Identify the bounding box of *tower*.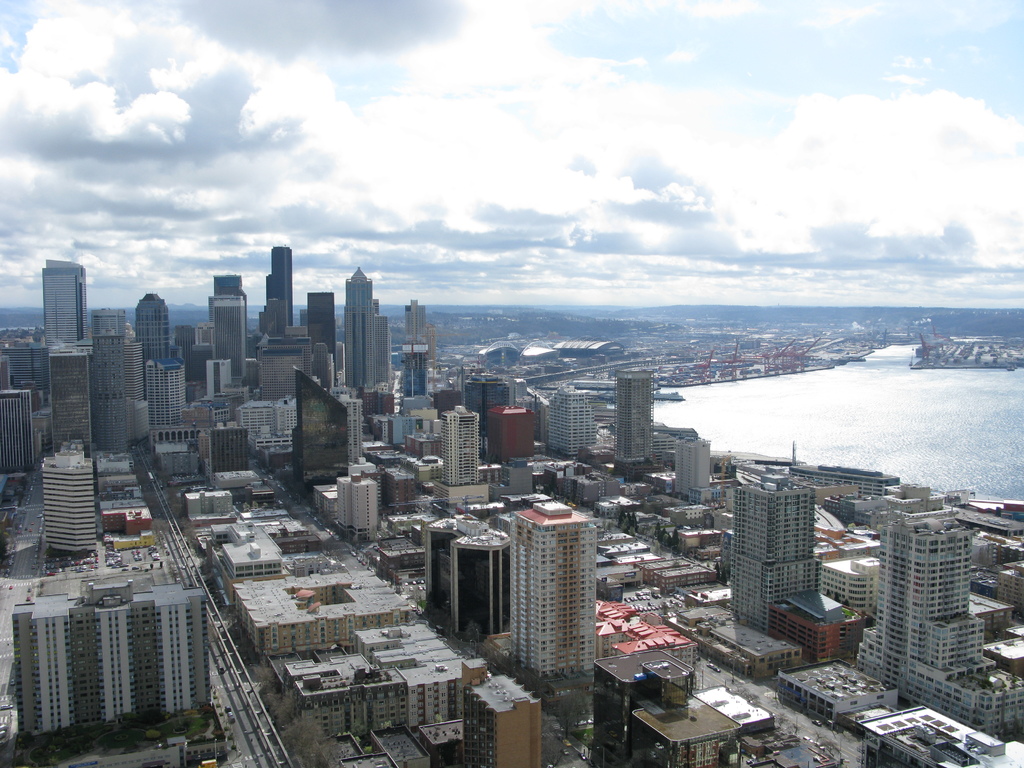
region(50, 349, 93, 462).
